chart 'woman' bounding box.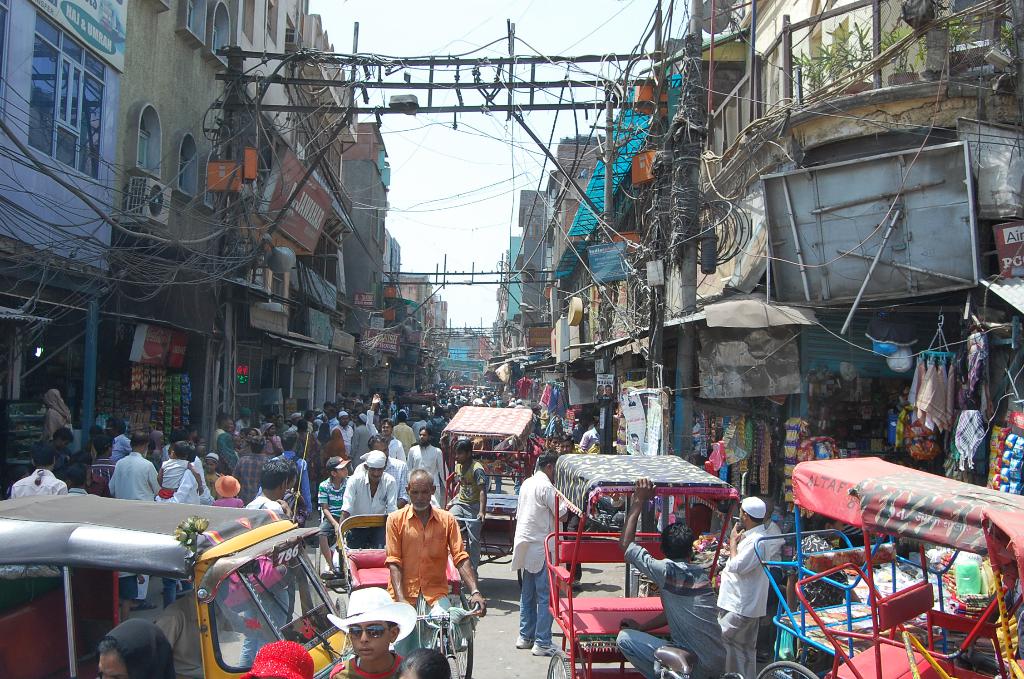
Charted: left=257, top=423, right=285, bottom=460.
